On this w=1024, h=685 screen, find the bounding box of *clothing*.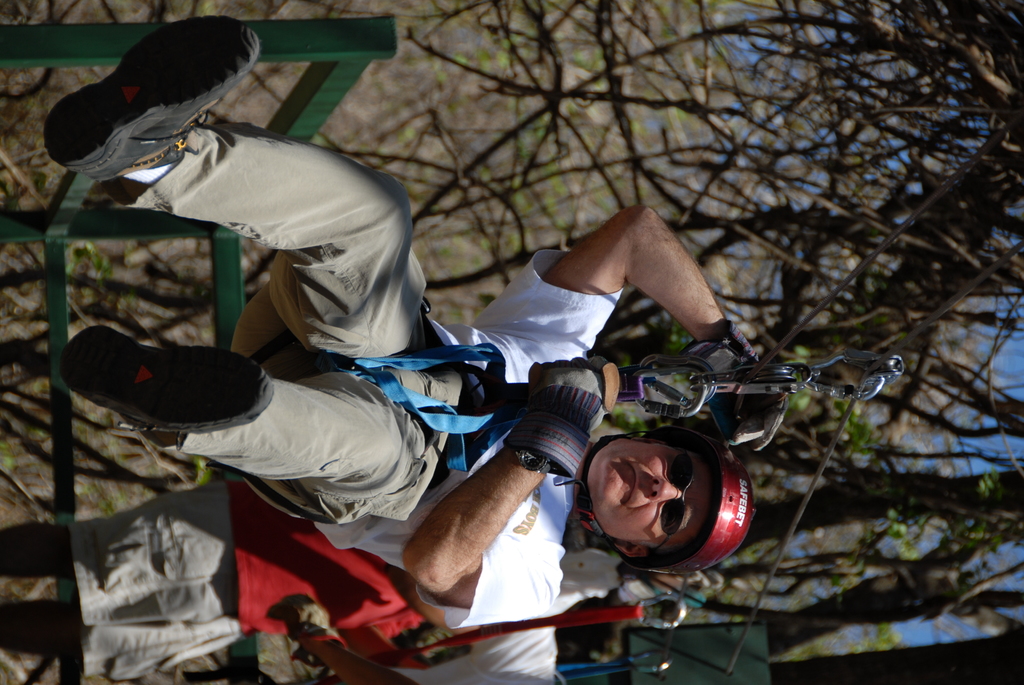
Bounding box: x1=90 y1=116 x2=628 y2=684.
